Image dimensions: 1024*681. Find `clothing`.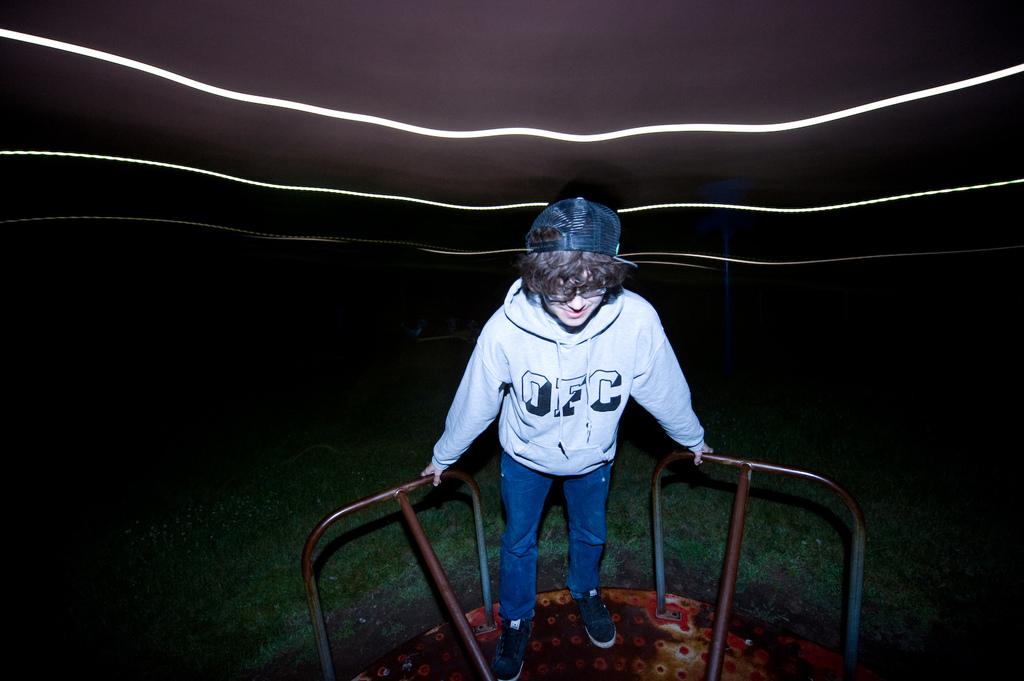
Rect(412, 236, 733, 613).
